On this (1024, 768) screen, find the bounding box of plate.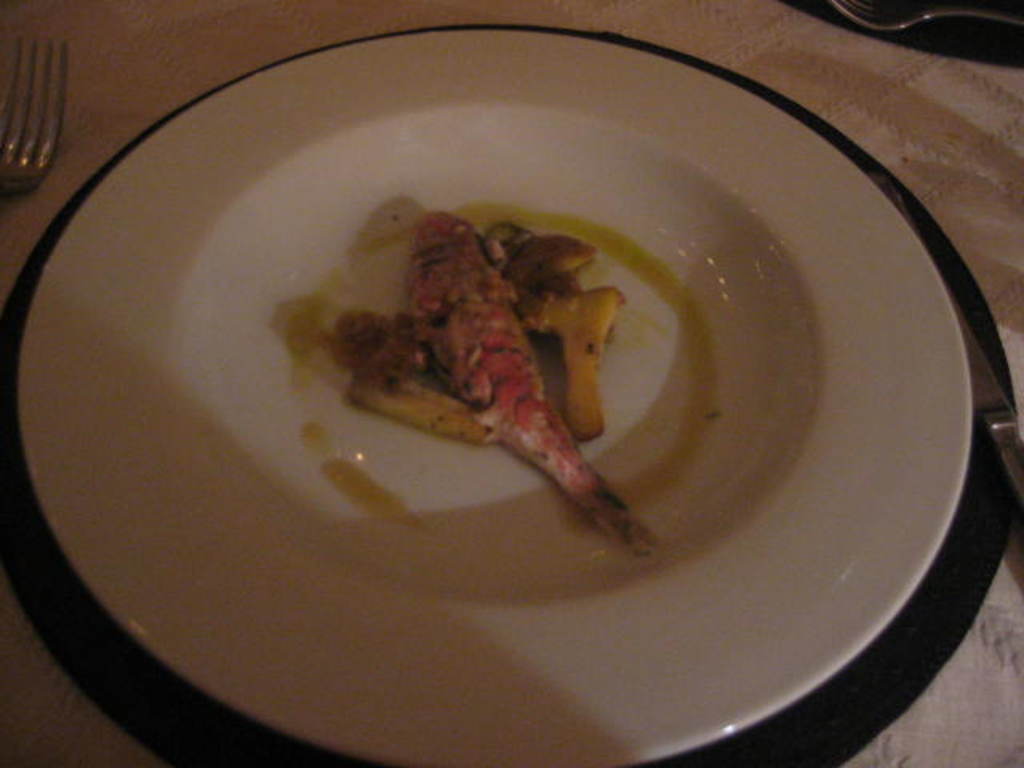
Bounding box: pyautogui.locateOnScreen(45, 0, 979, 767).
